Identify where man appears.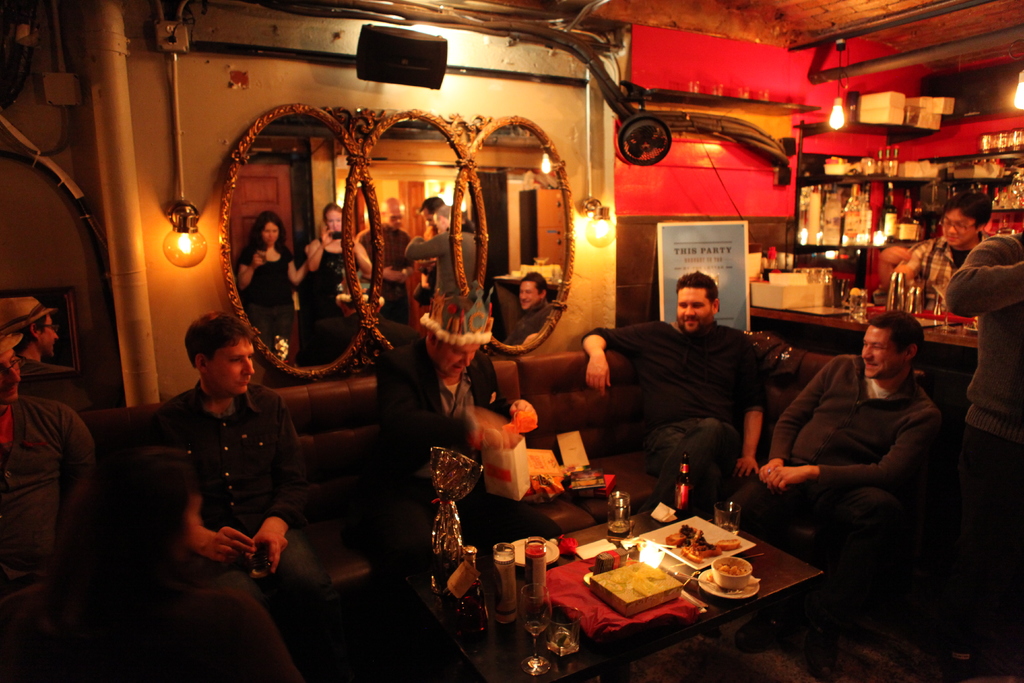
Appears at Rect(945, 231, 1023, 682).
